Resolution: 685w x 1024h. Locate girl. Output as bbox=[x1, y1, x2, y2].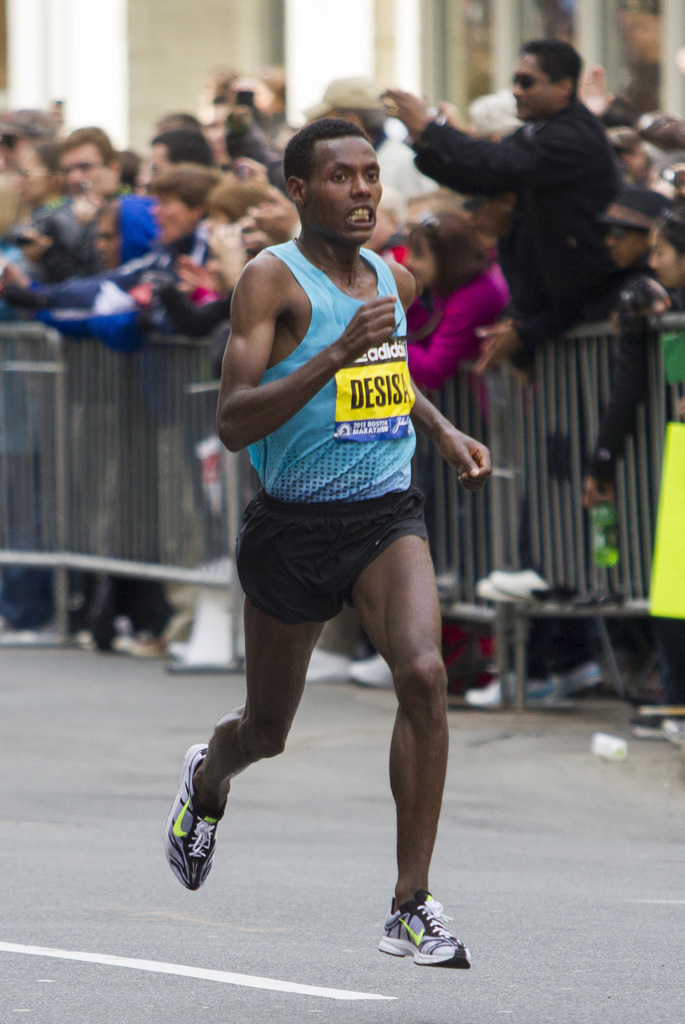
bbox=[641, 211, 684, 321].
